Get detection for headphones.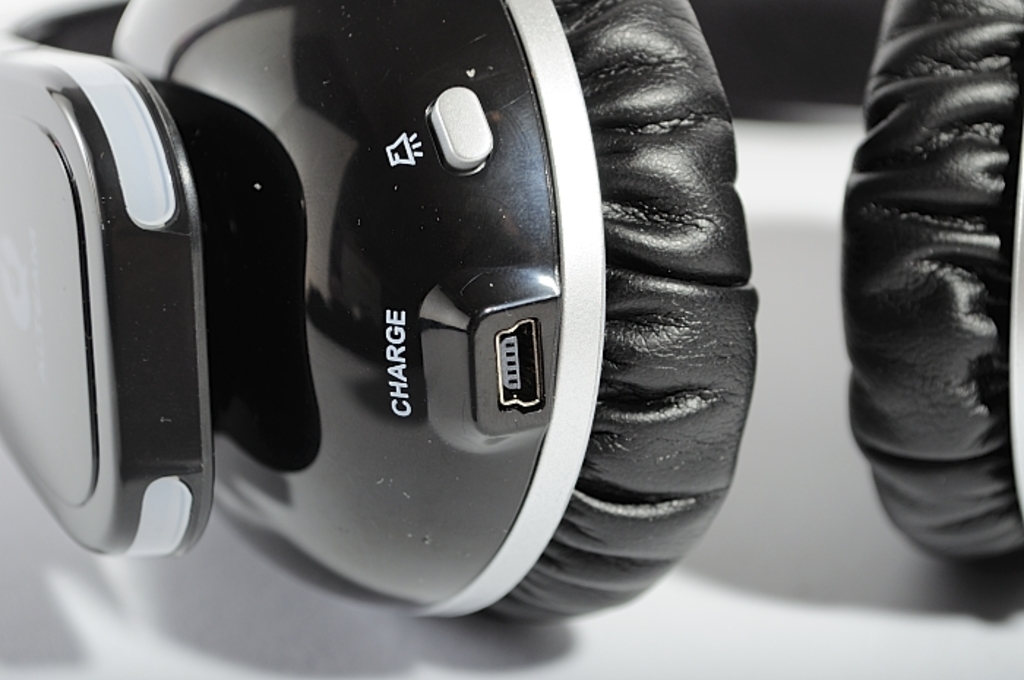
Detection: box(0, 0, 1023, 635).
